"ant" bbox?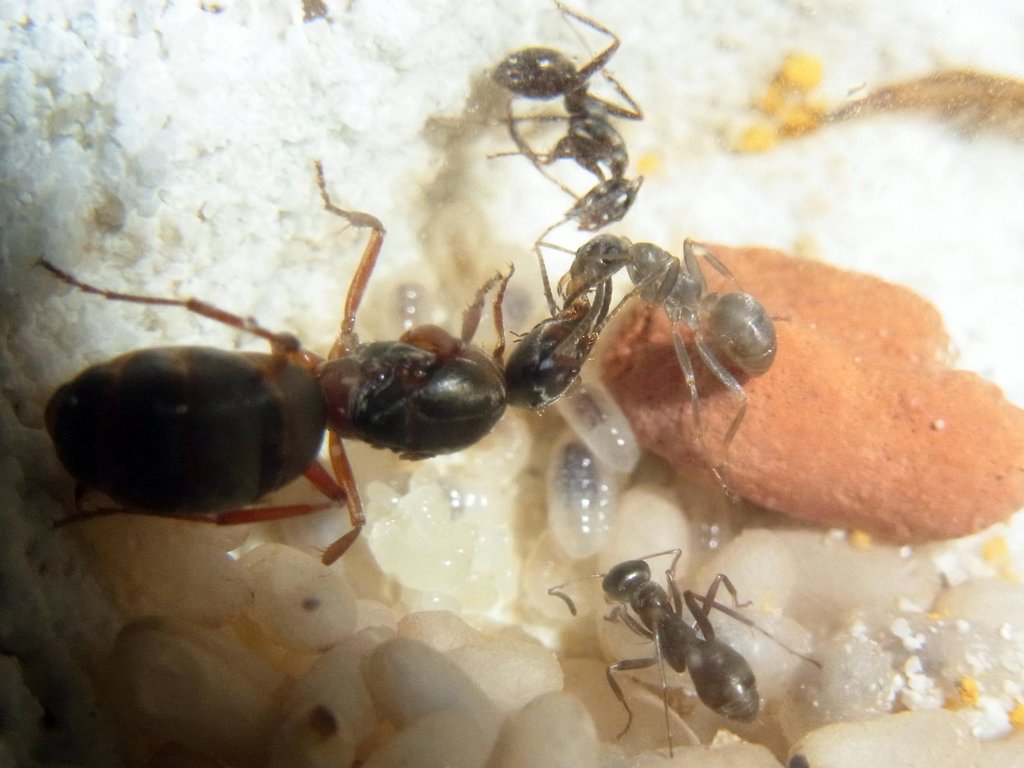
(488, 0, 650, 257)
